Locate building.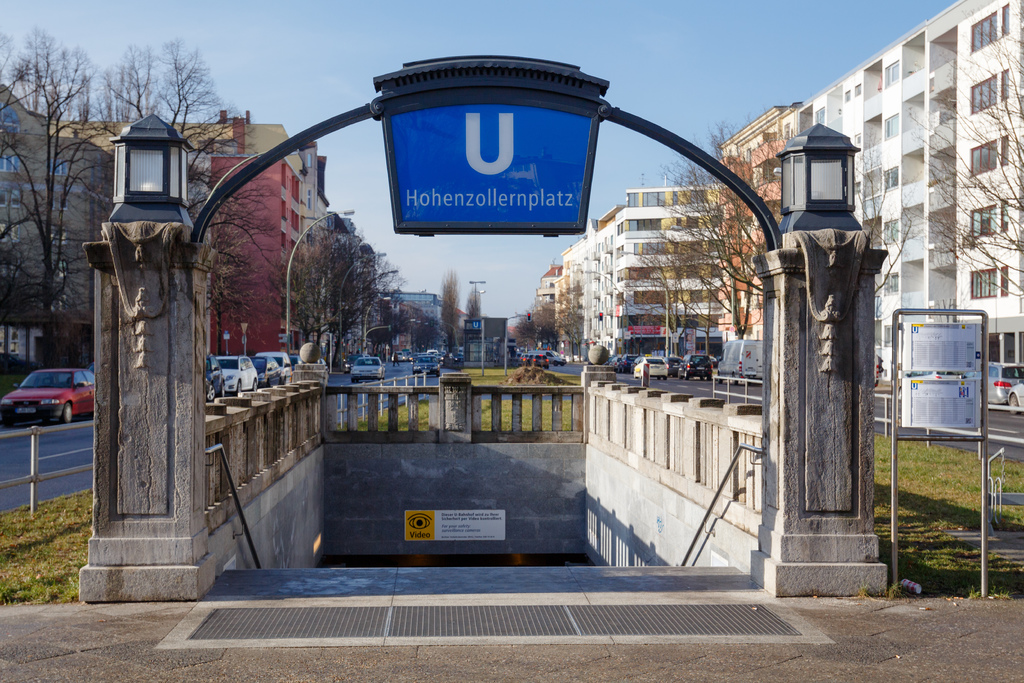
Bounding box: 721 101 780 329.
